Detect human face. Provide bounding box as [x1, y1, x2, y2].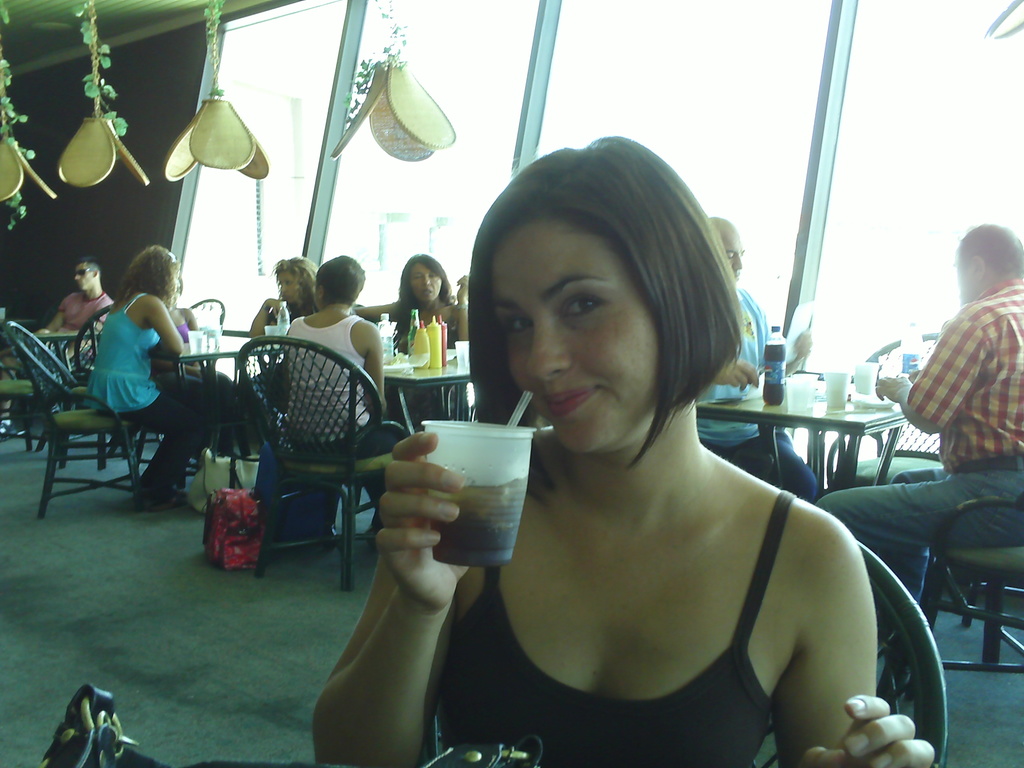
[78, 261, 99, 291].
